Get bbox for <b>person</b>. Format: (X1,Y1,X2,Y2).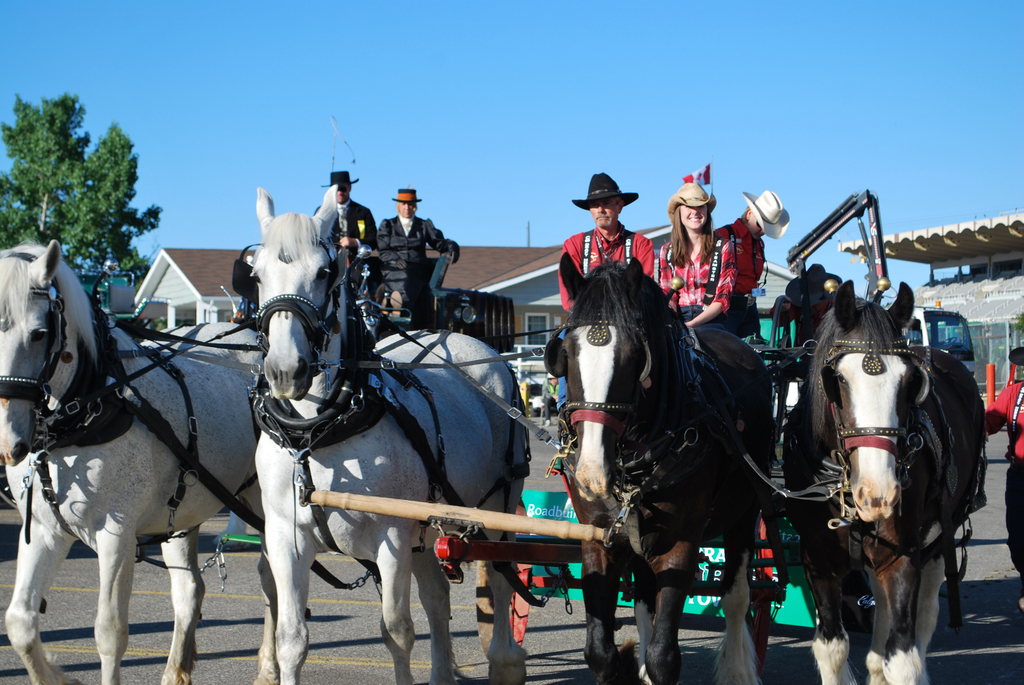
(649,181,733,349).
